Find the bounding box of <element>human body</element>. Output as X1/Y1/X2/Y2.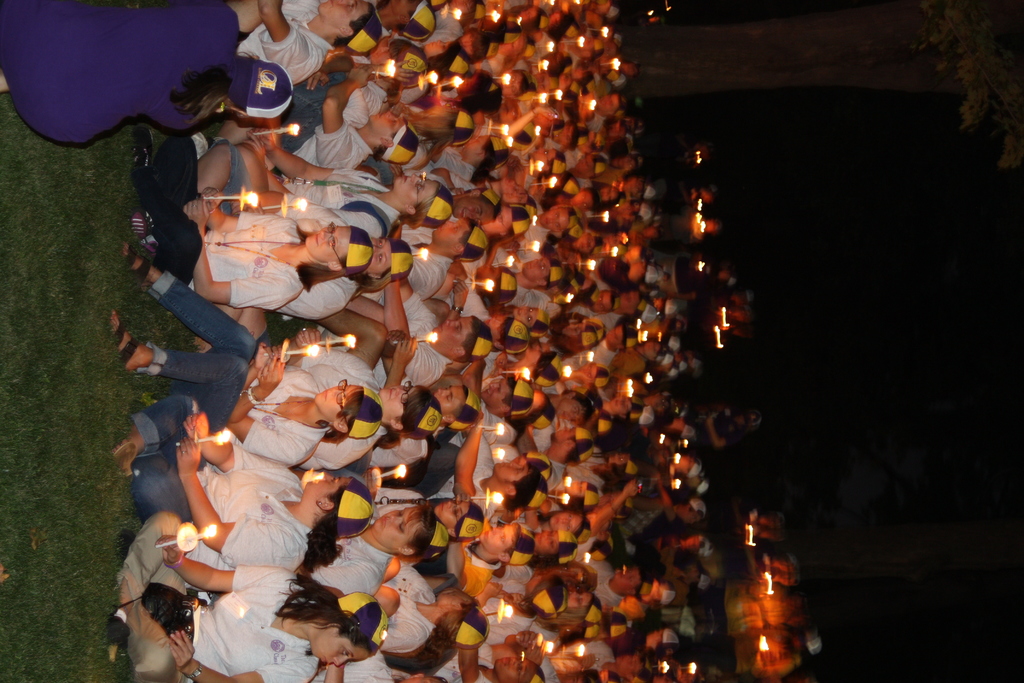
0/0/243/148.
